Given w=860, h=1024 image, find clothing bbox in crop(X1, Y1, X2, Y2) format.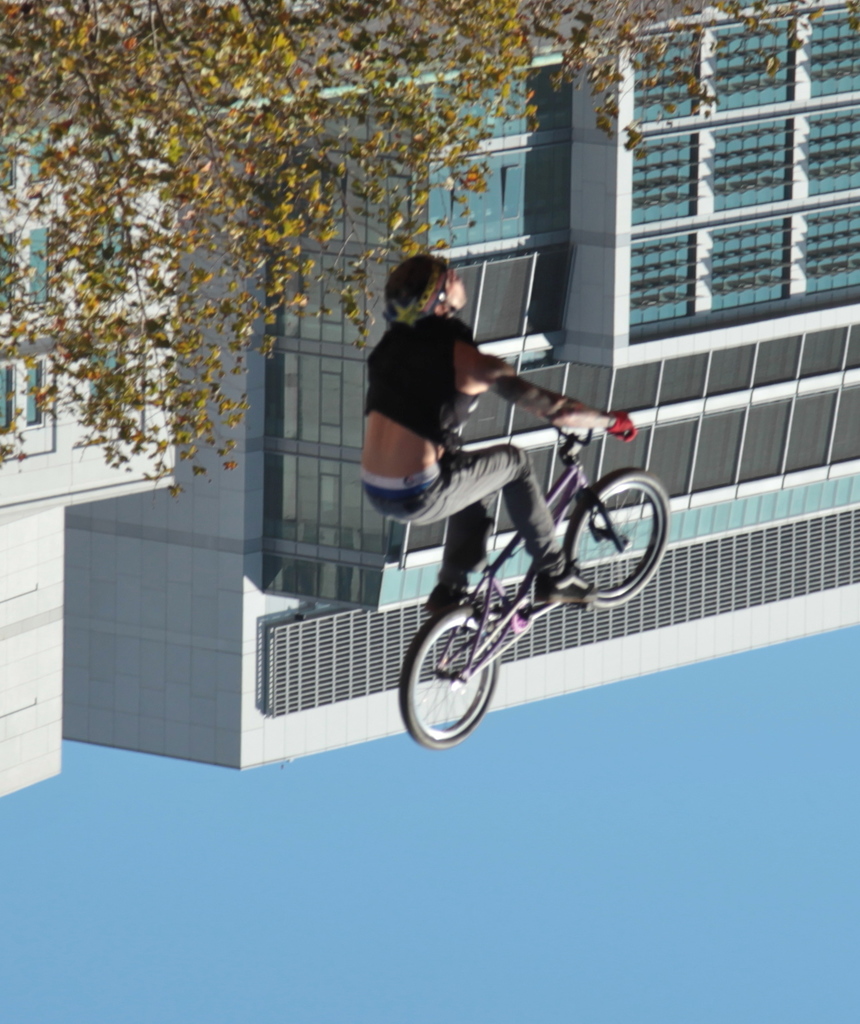
crop(363, 308, 492, 457).
